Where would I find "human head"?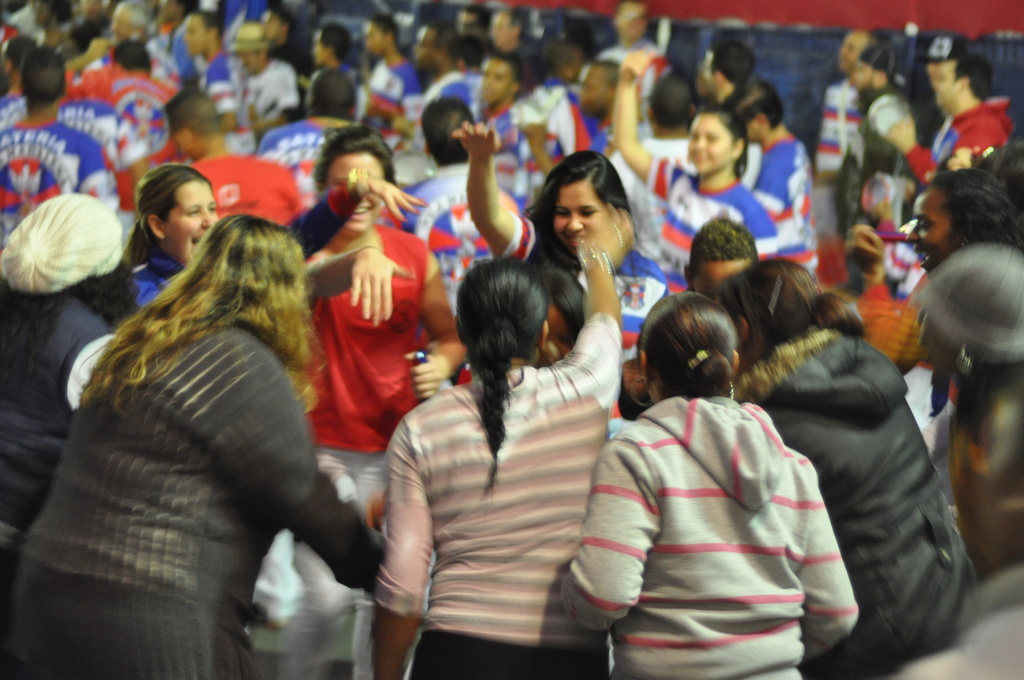
At <region>177, 12, 230, 59</region>.
